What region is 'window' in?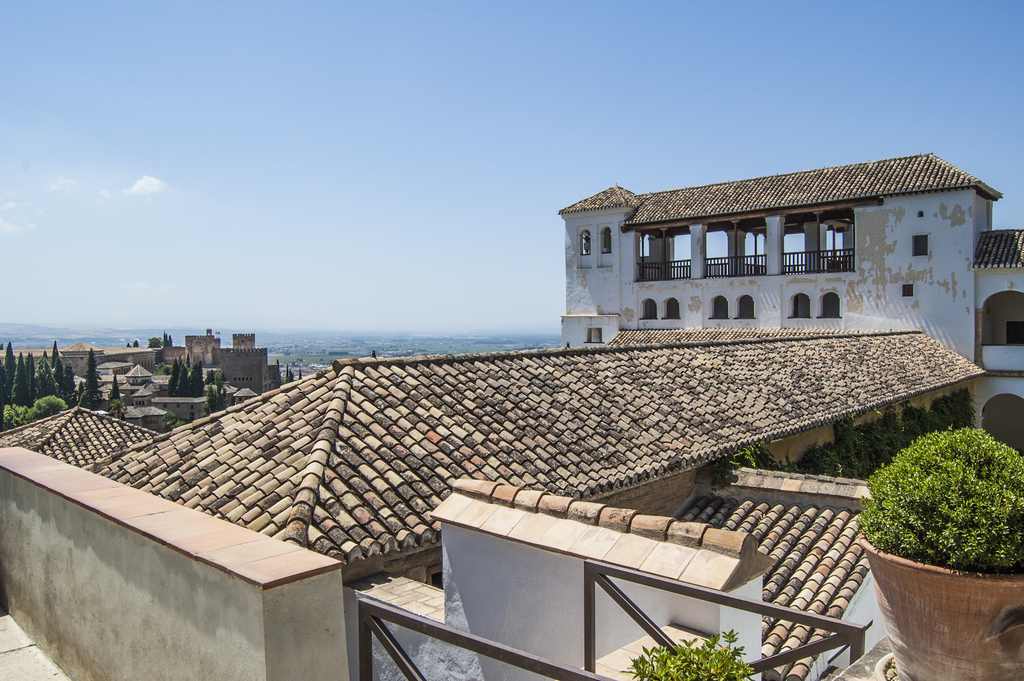
bbox=[817, 291, 838, 324].
